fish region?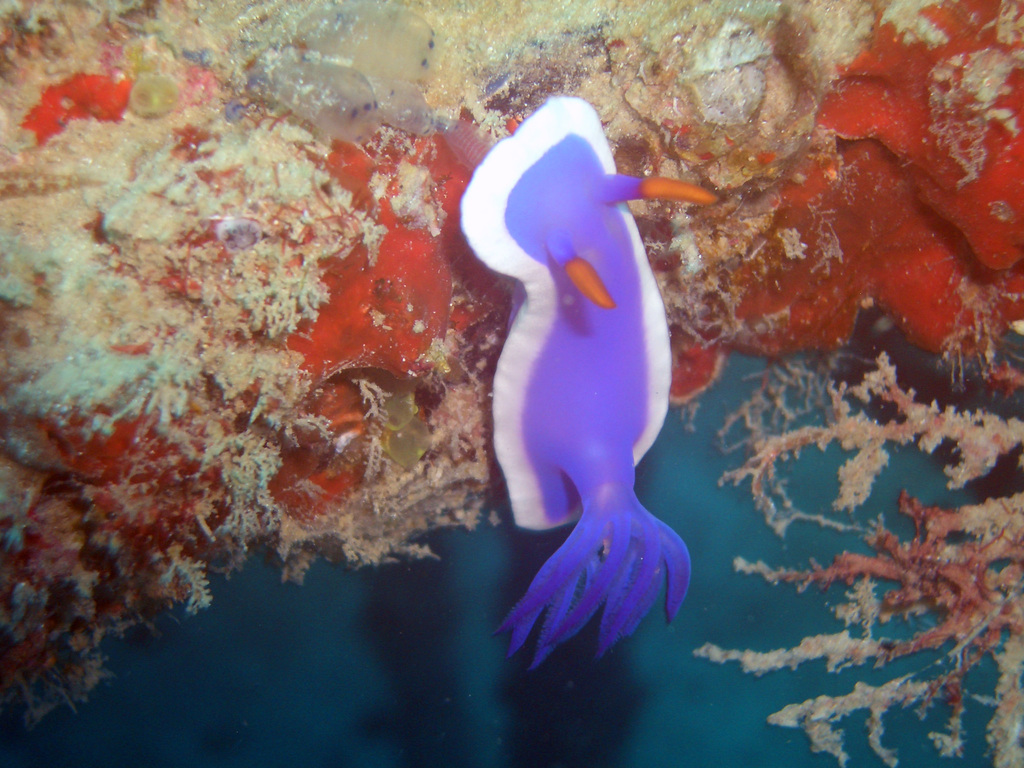
22,72,132,152
